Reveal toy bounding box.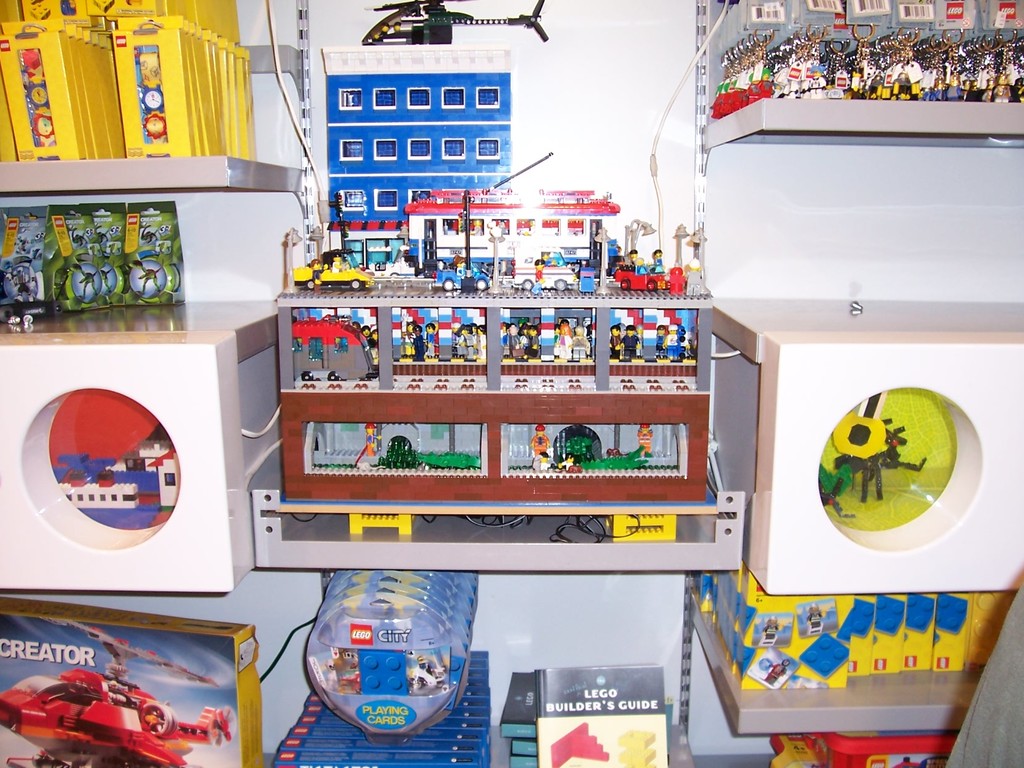
Revealed: 0:618:237:767.
